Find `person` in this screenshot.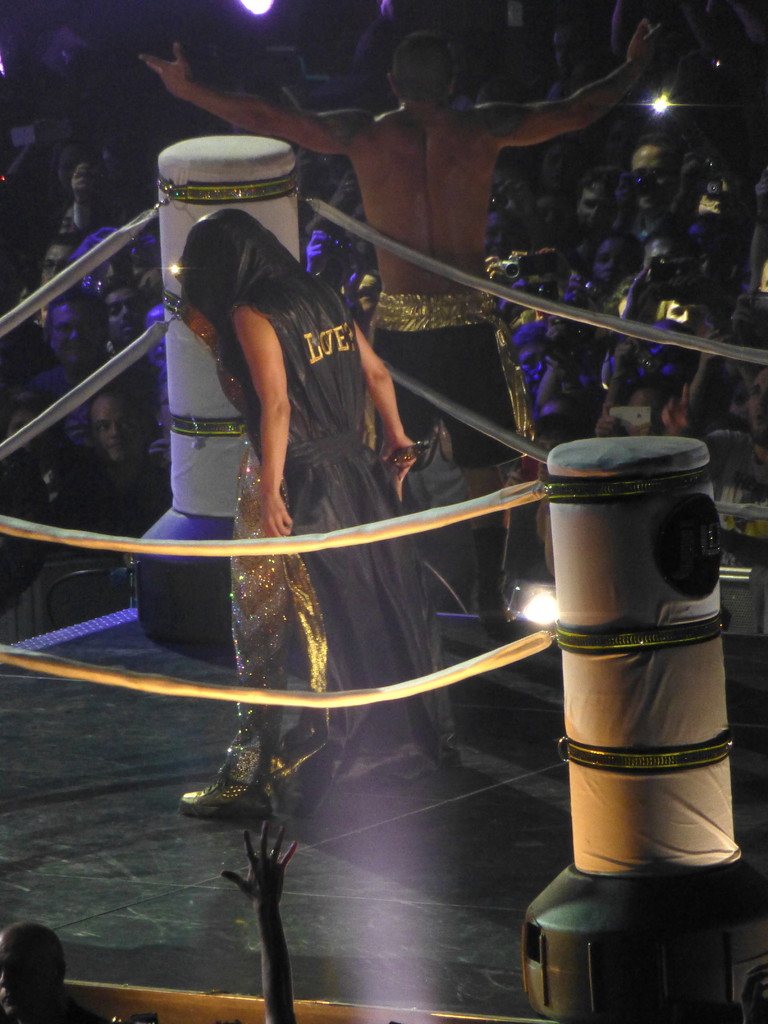
The bounding box for `person` is rect(172, 209, 422, 820).
